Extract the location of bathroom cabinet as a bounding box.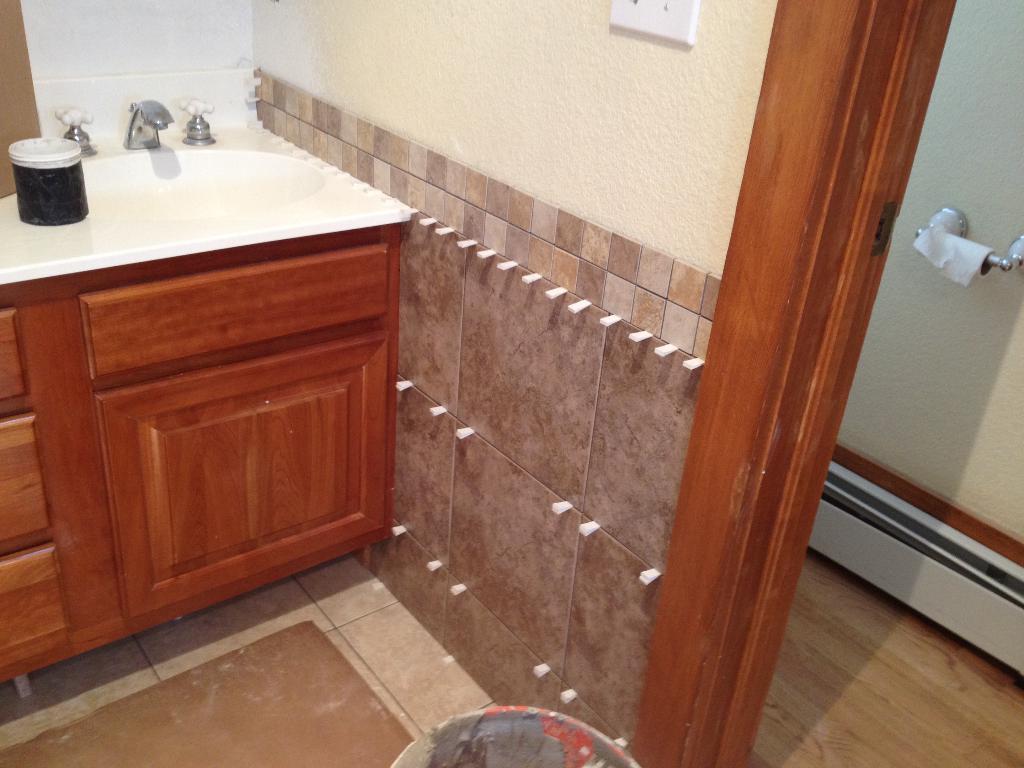
bbox=[0, 115, 424, 696].
